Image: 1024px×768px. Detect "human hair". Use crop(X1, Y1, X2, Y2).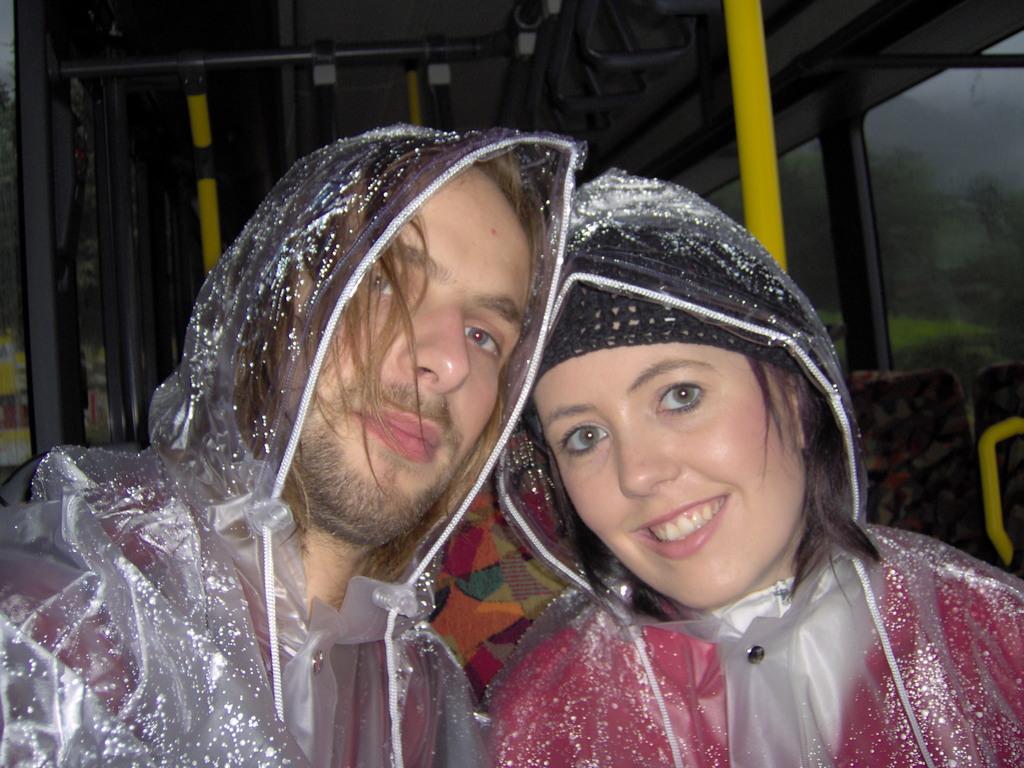
crop(516, 206, 879, 643).
